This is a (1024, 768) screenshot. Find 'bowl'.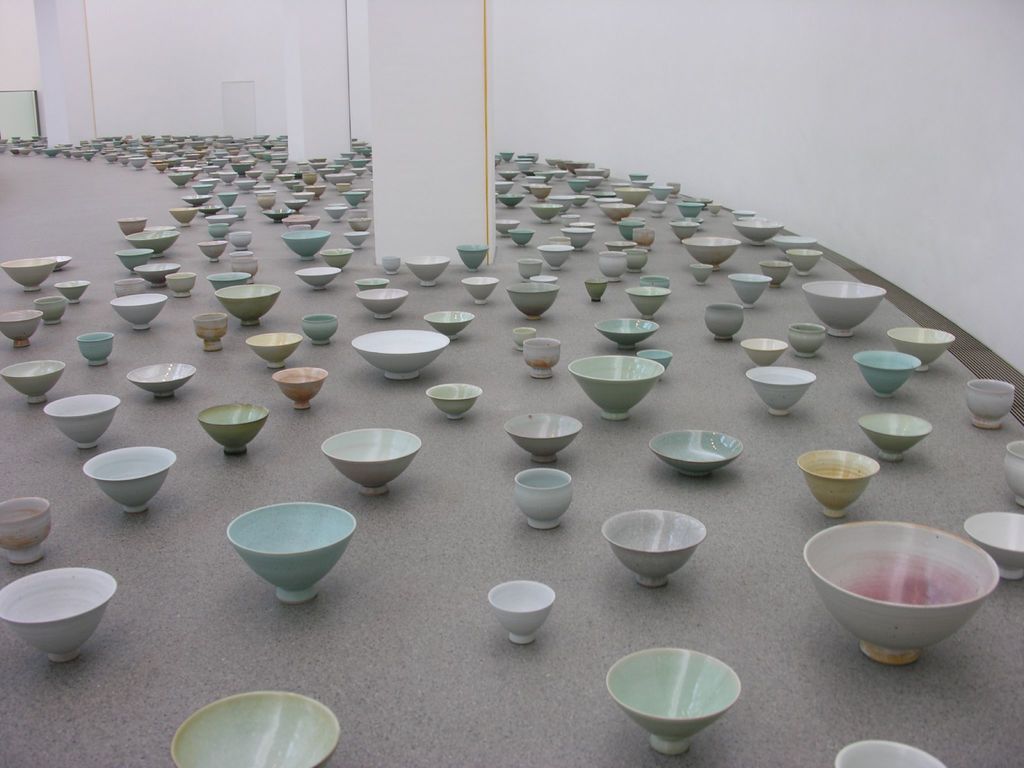
Bounding box: 216:191:237:209.
